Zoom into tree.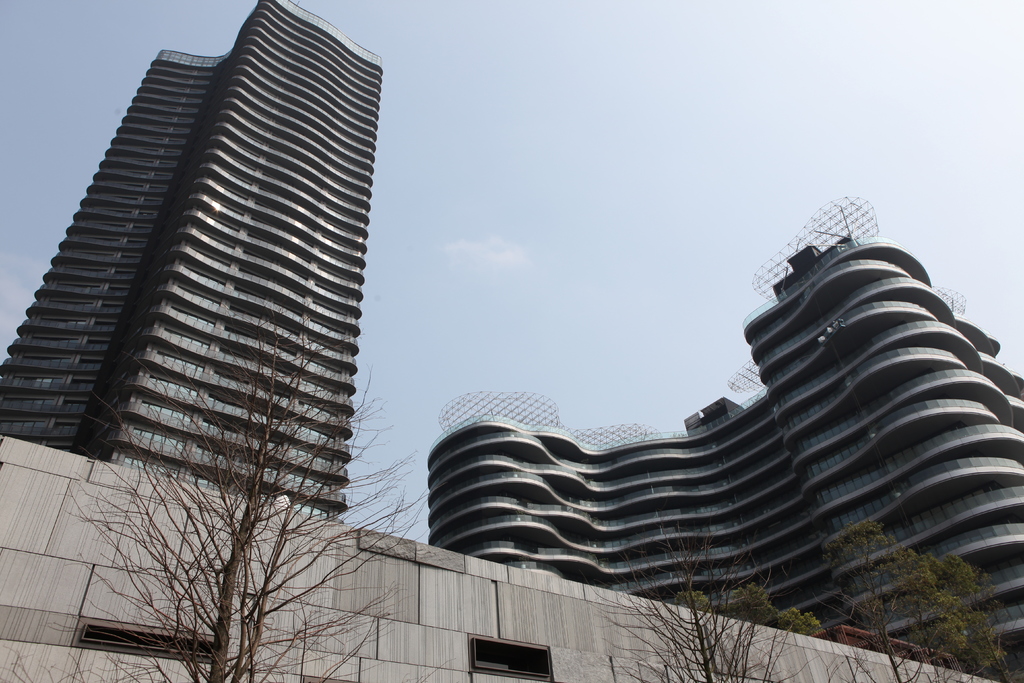
Zoom target: detection(0, 304, 445, 682).
